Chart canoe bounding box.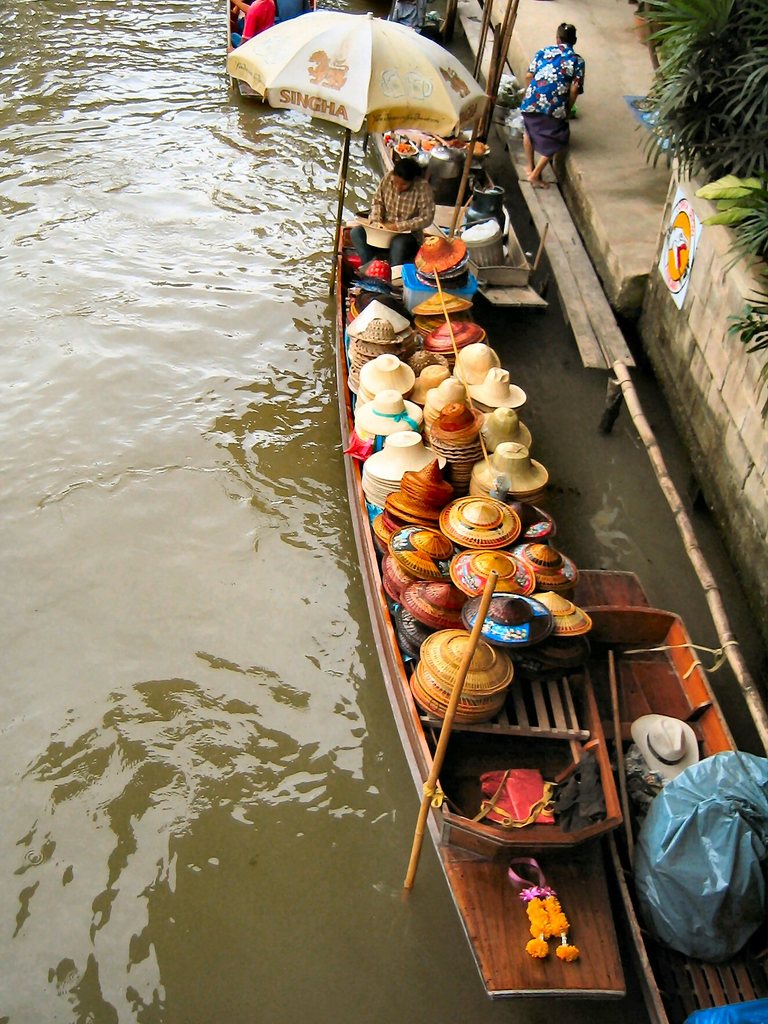
Charted: select_region(336, 225, 625, 996).
